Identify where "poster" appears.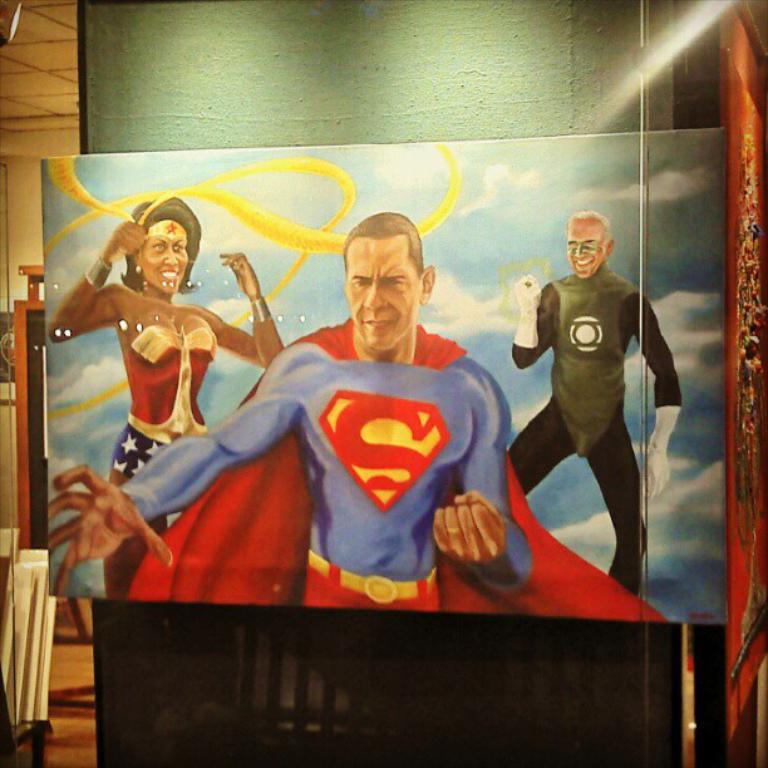
Appears at BBox(45, 139, 734, 631).
